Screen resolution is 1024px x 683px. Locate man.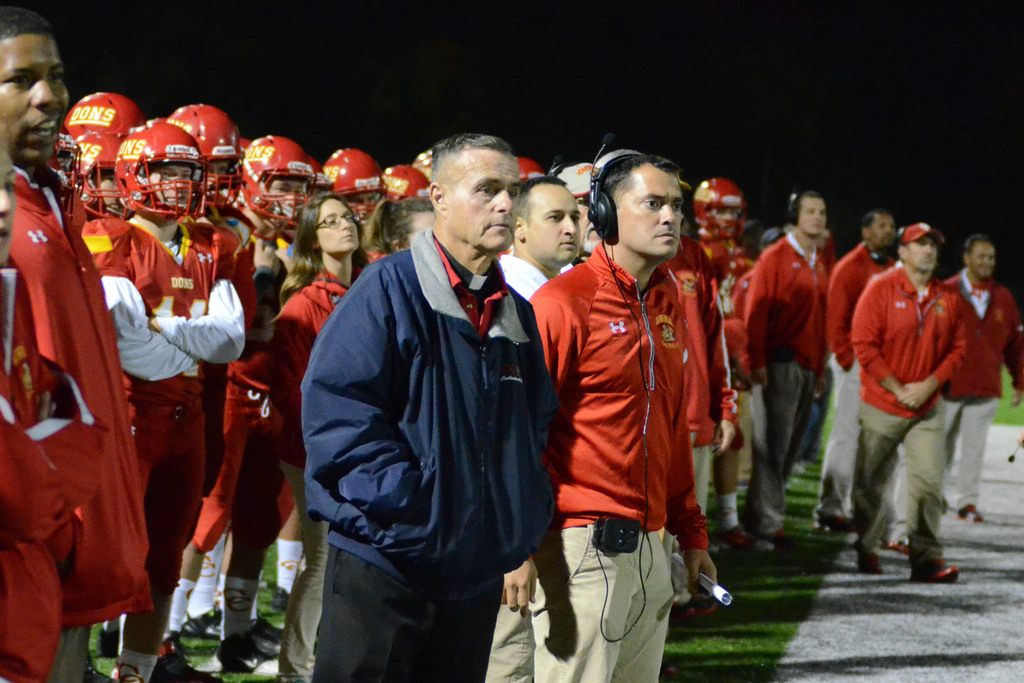
box(850, 222, 972, 587).
